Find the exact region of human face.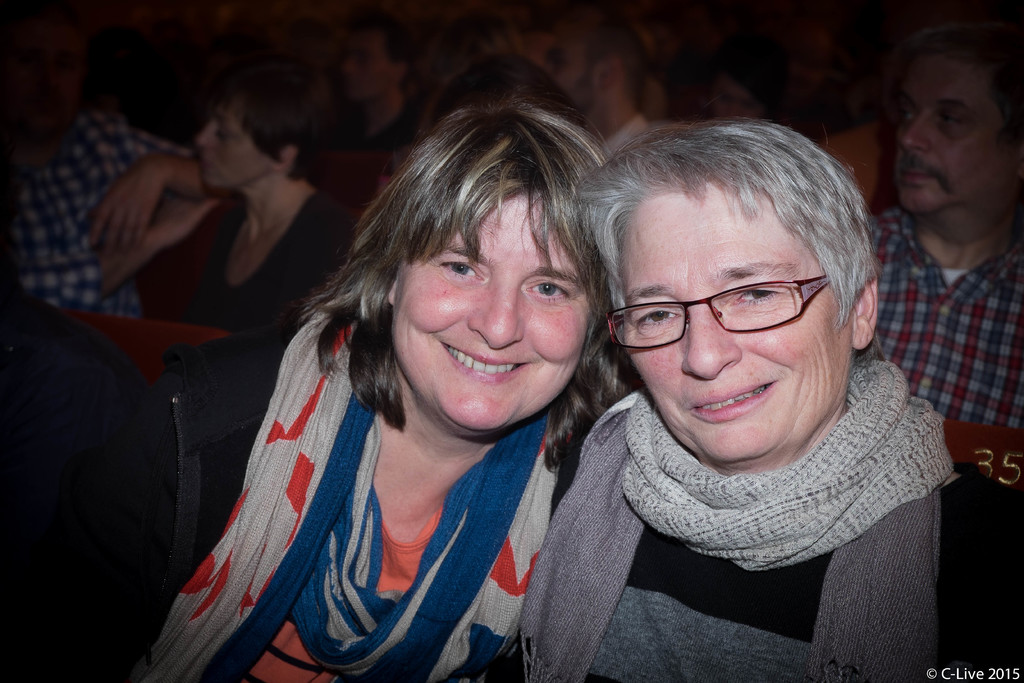
Exact region: bbox=[619, 191, 854, 470].
